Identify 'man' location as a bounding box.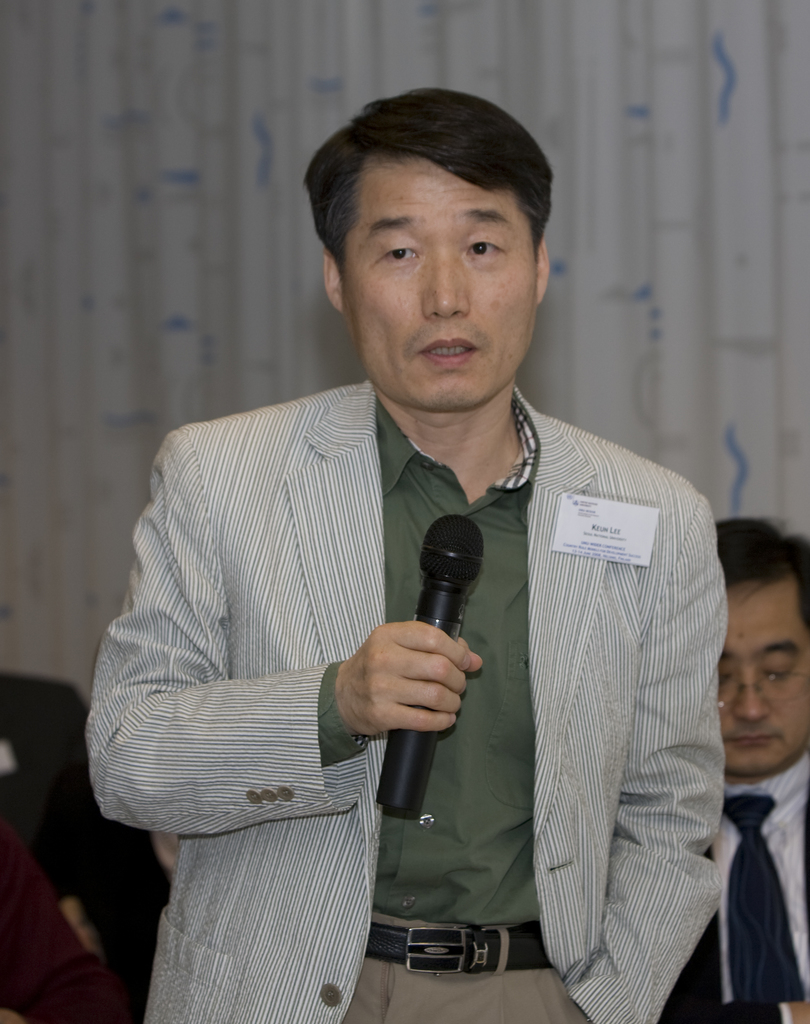
bbox=[657, 517, 809, 1023].
